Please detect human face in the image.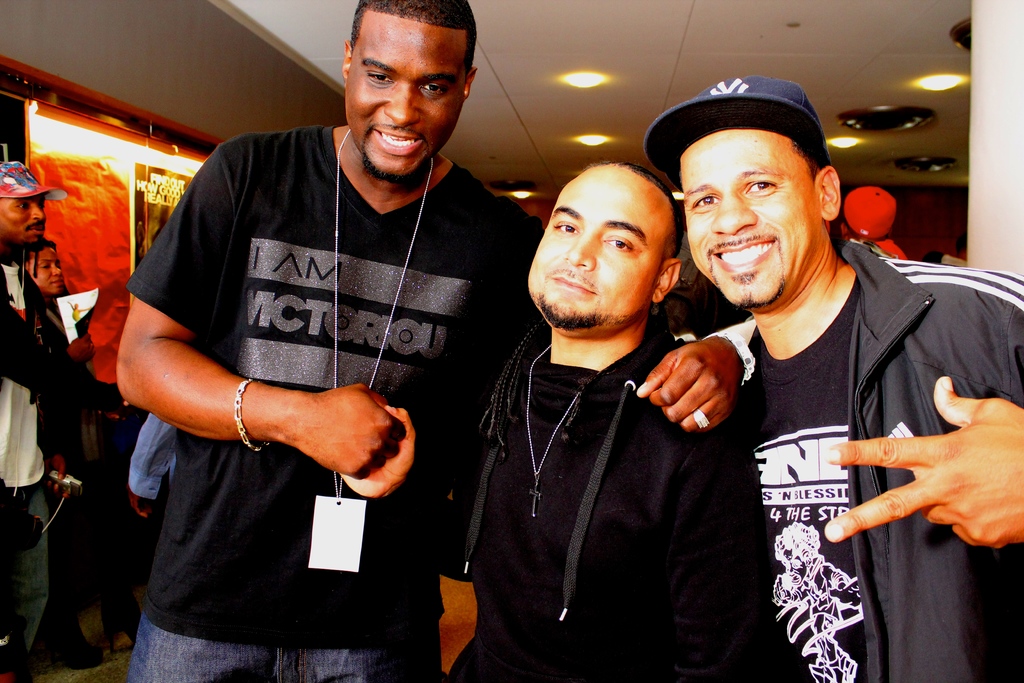
left=678, top=127, right=821, bottom=306.
